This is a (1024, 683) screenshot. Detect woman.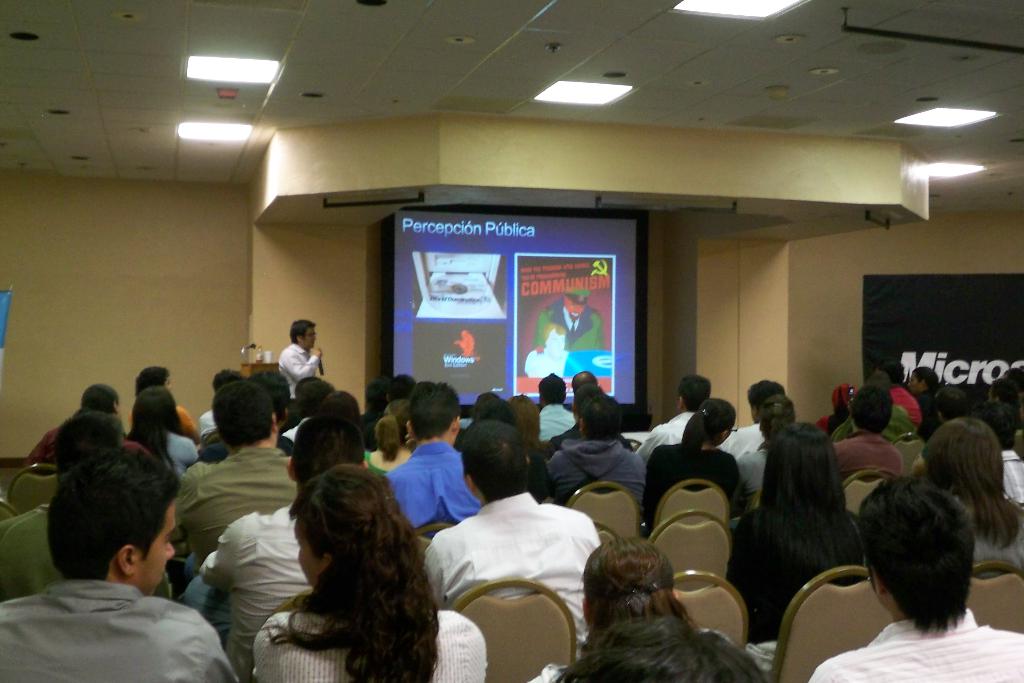
detection(721, 423, 869, 643).
